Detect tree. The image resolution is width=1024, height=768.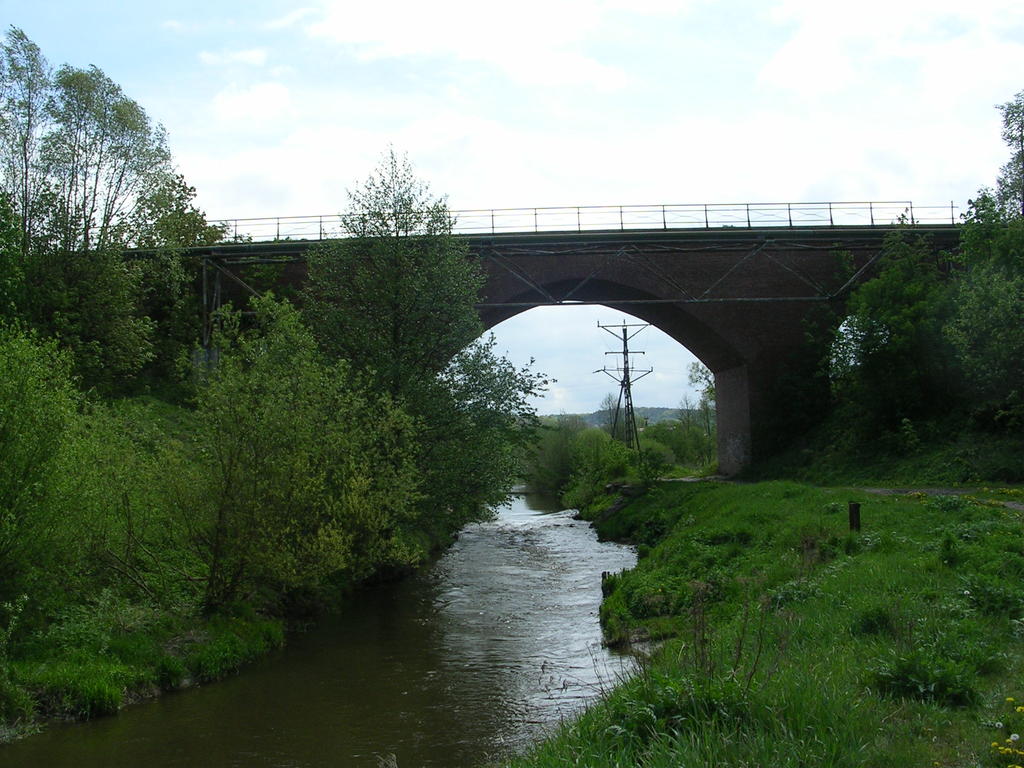
Rect(596, 397, 650, 449).
